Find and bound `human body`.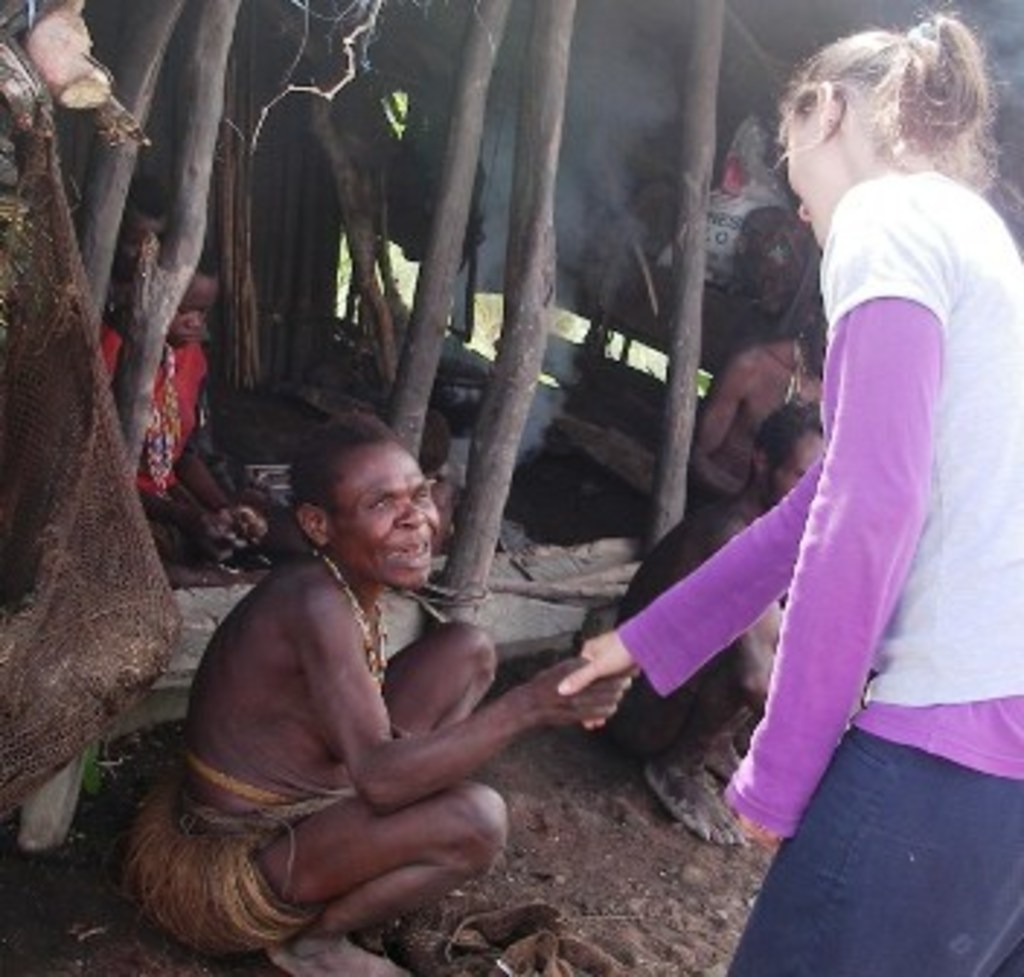
Bound: crop(593, 486, 777, 852).
